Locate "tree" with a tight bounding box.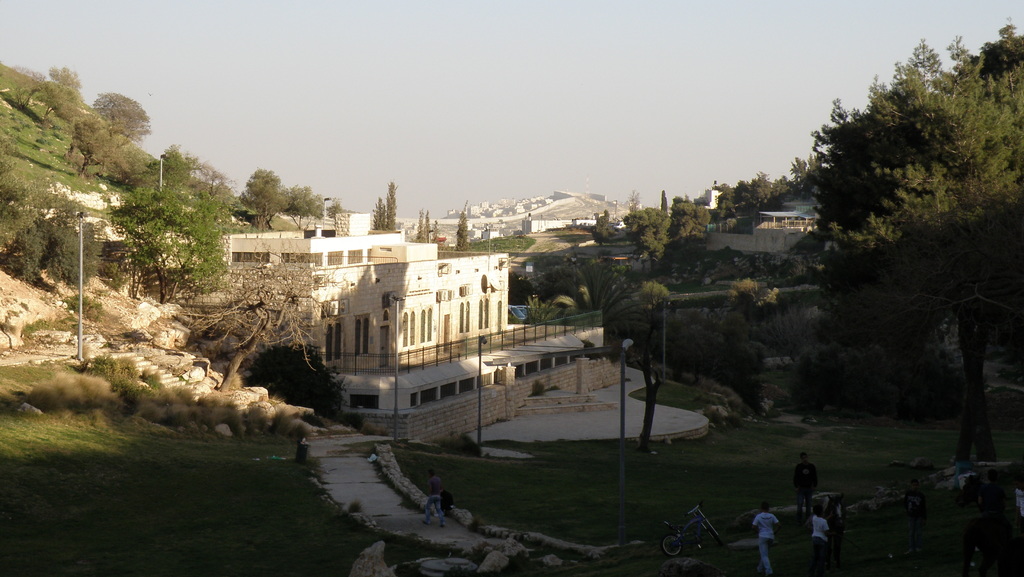
[241, 170, 287, 230].
